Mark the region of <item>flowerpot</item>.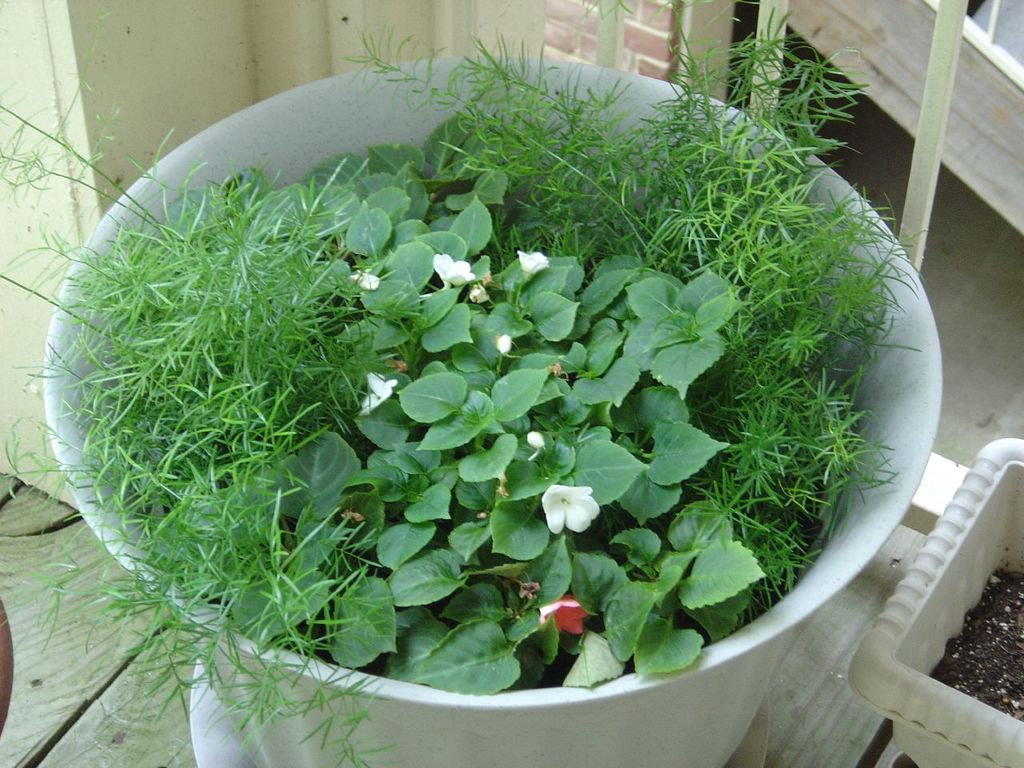
Region: pyautogui.locateOnScreen(60, 6, 946, 767).
